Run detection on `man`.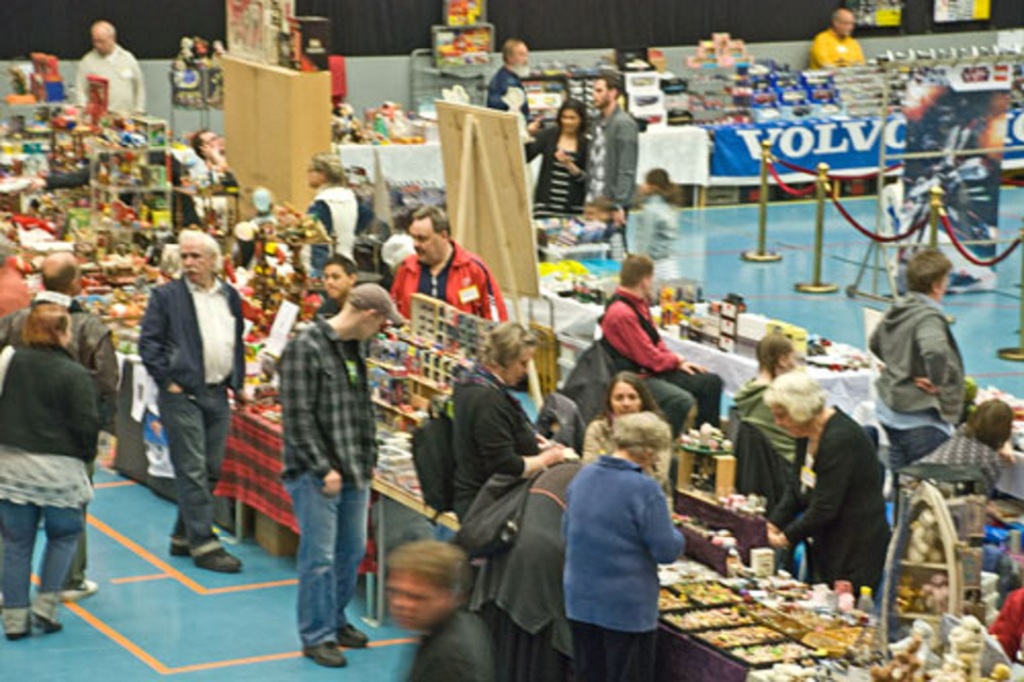
Result: locate(804, 6, 870, 74).
